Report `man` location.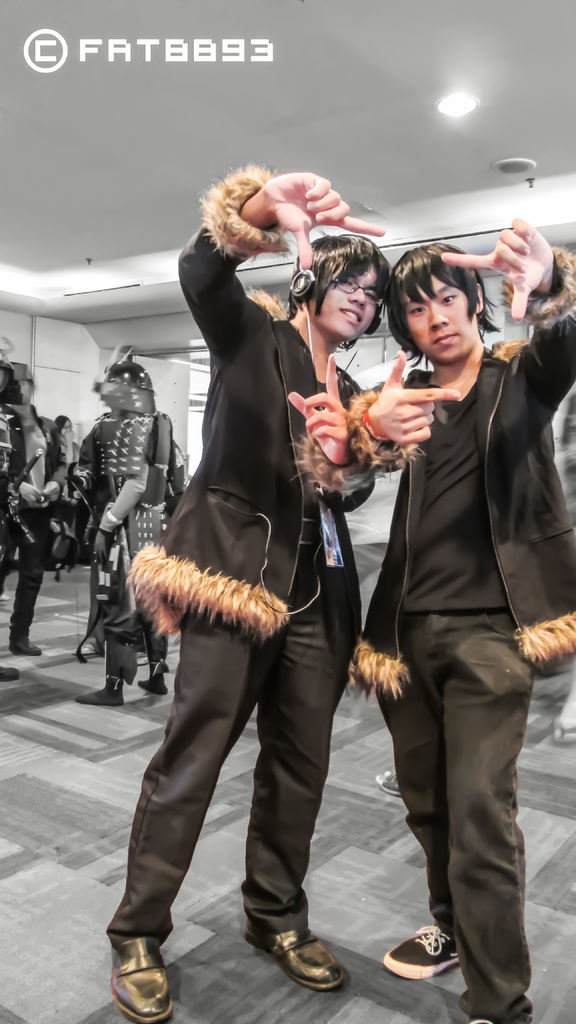
Report: 109, 241, 442, 971.
